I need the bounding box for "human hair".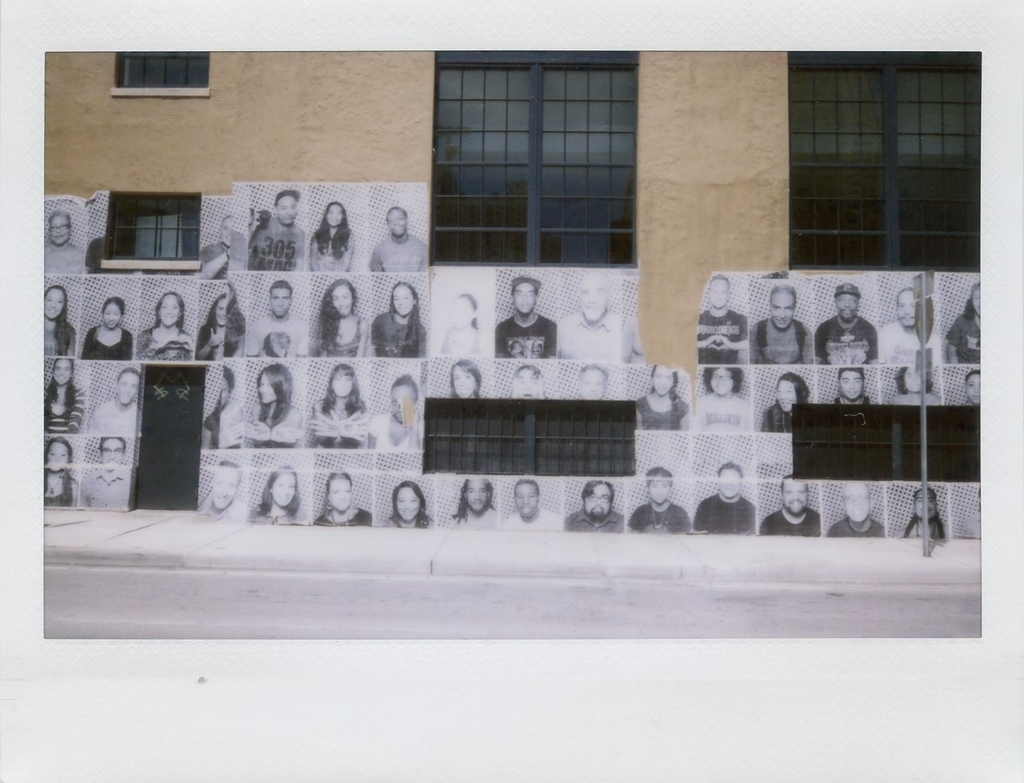
Here it is: select_region(315, 204, 353, 256).
